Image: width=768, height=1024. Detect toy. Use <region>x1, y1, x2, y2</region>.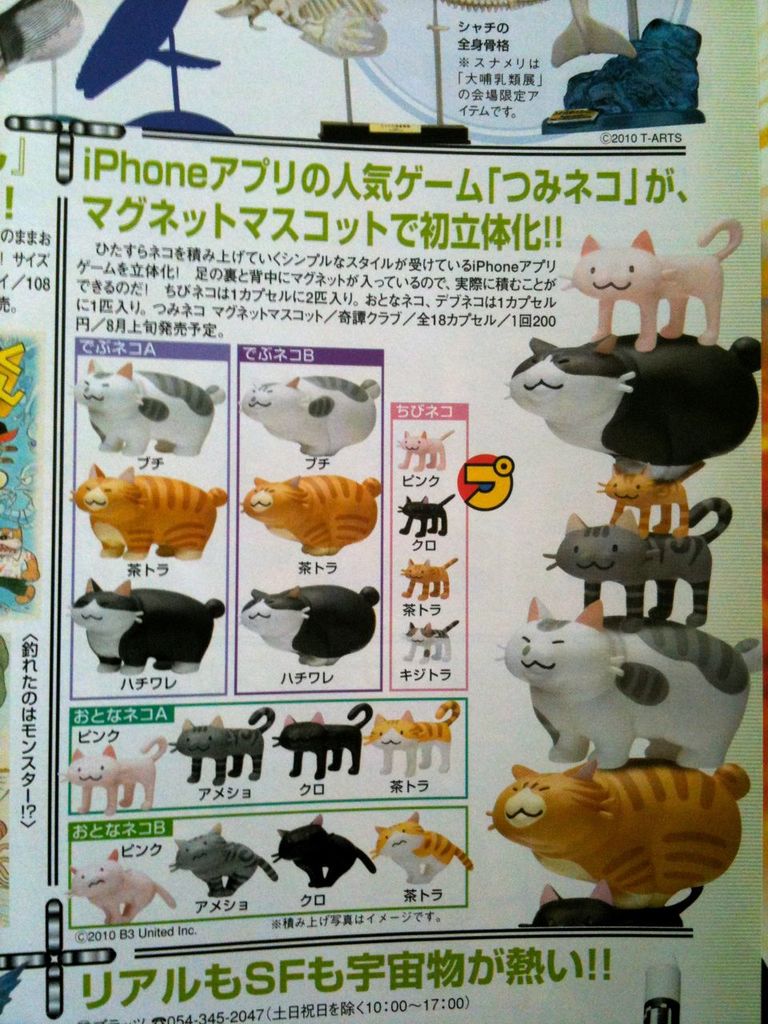
<region>226, 465, 391, 562</region>.
